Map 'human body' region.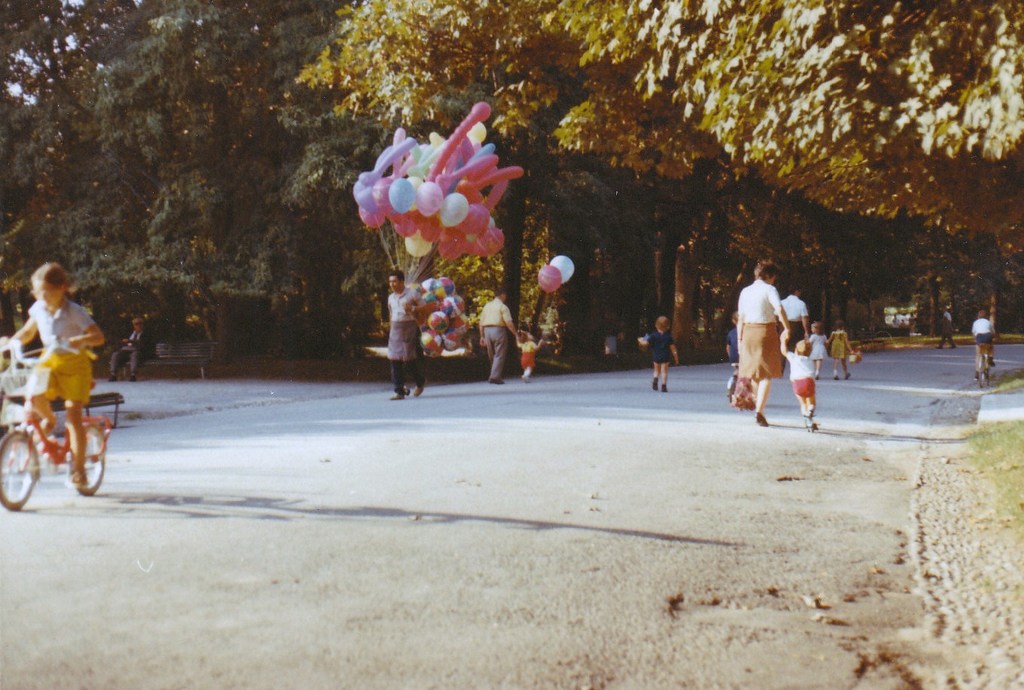
Mapped to l=784, t=327, r=821, b=429.
